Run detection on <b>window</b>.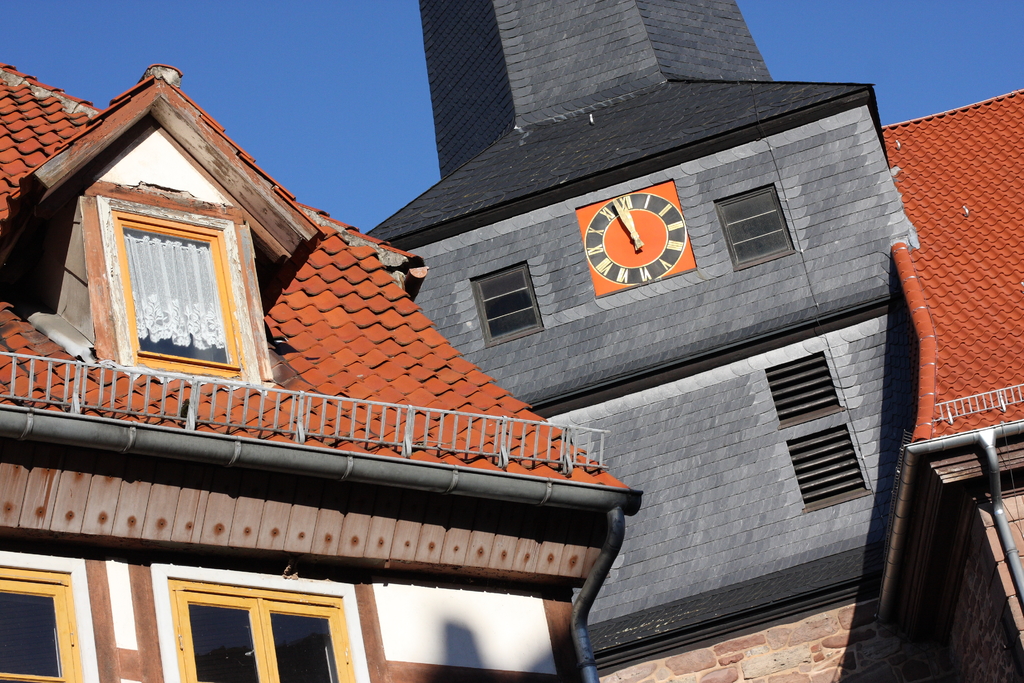
Result: select_region(155, 578, 357, 680).
